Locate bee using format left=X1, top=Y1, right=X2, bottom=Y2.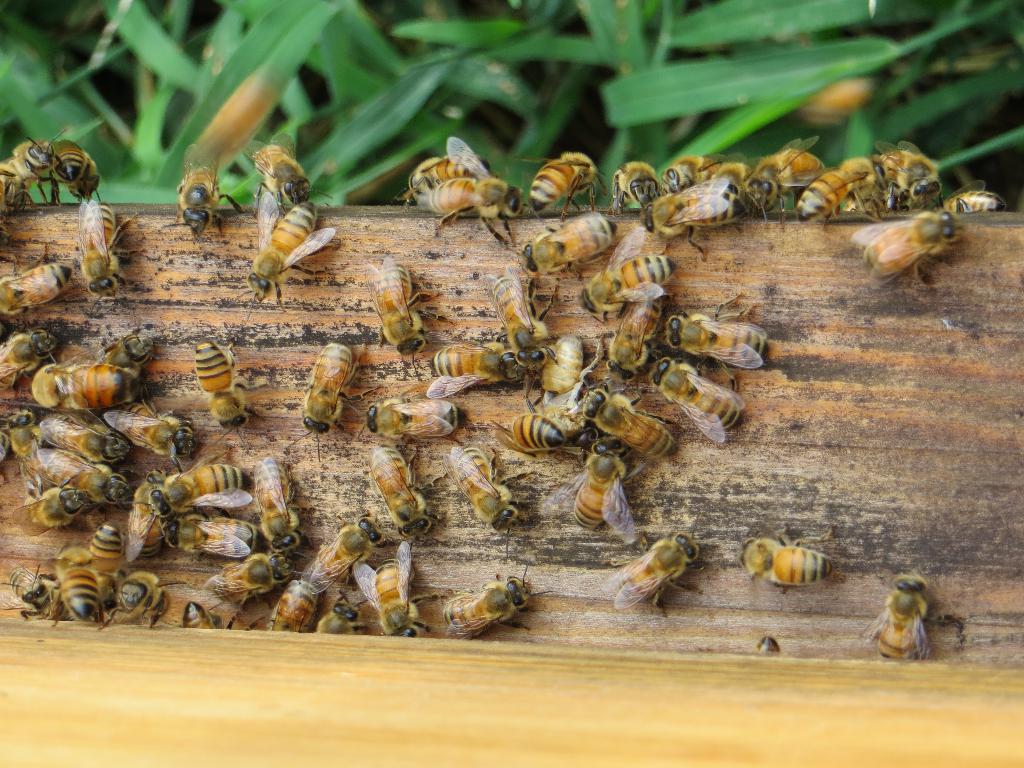
left=737, top=143, right=828, bottom=211.
